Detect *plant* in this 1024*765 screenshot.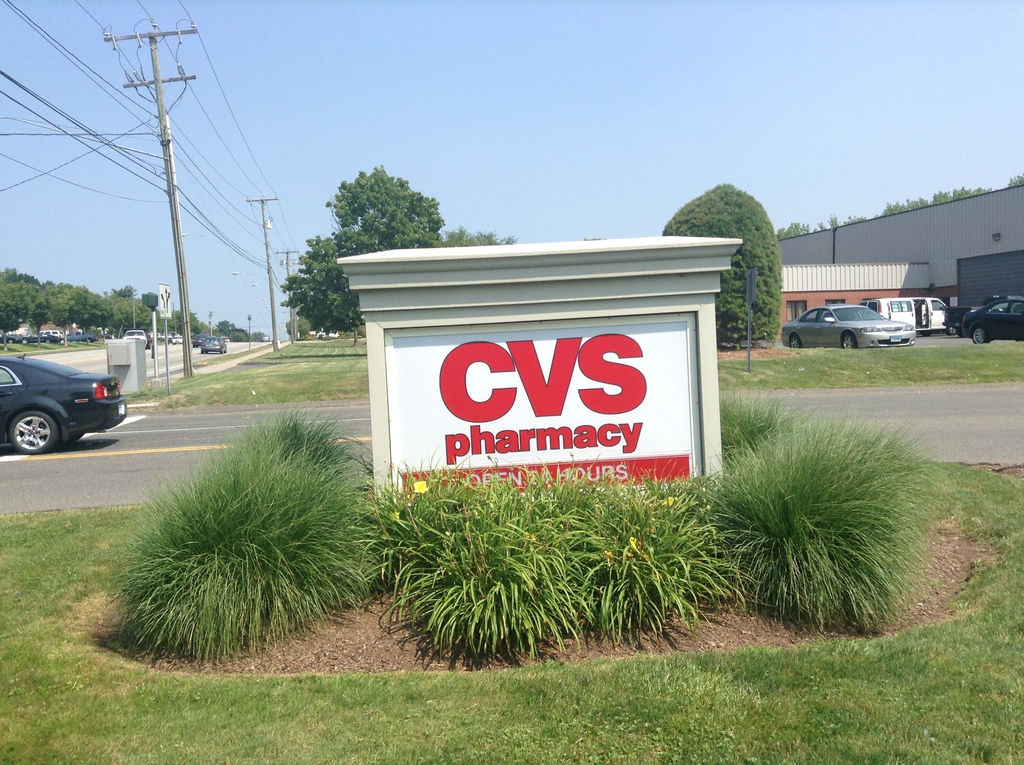
Detection: <box>718,371,801,476</box>.
